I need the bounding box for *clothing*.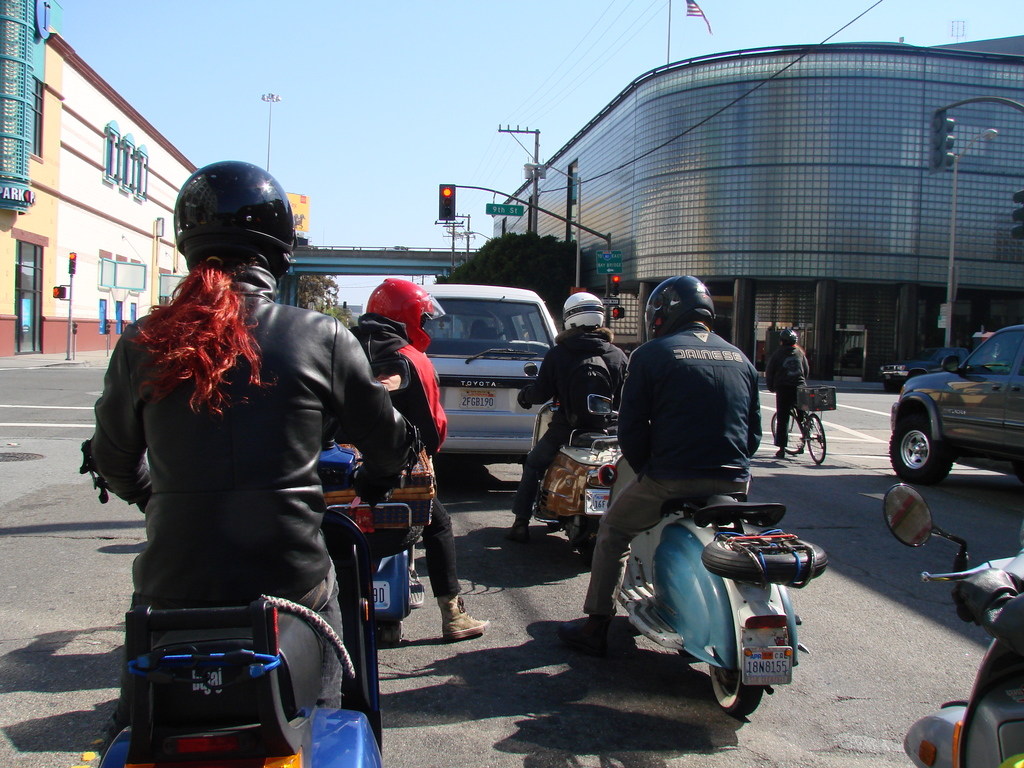
Here it is: {"left": 765, "top": 330, "right": 803, "bottom": 437}.
